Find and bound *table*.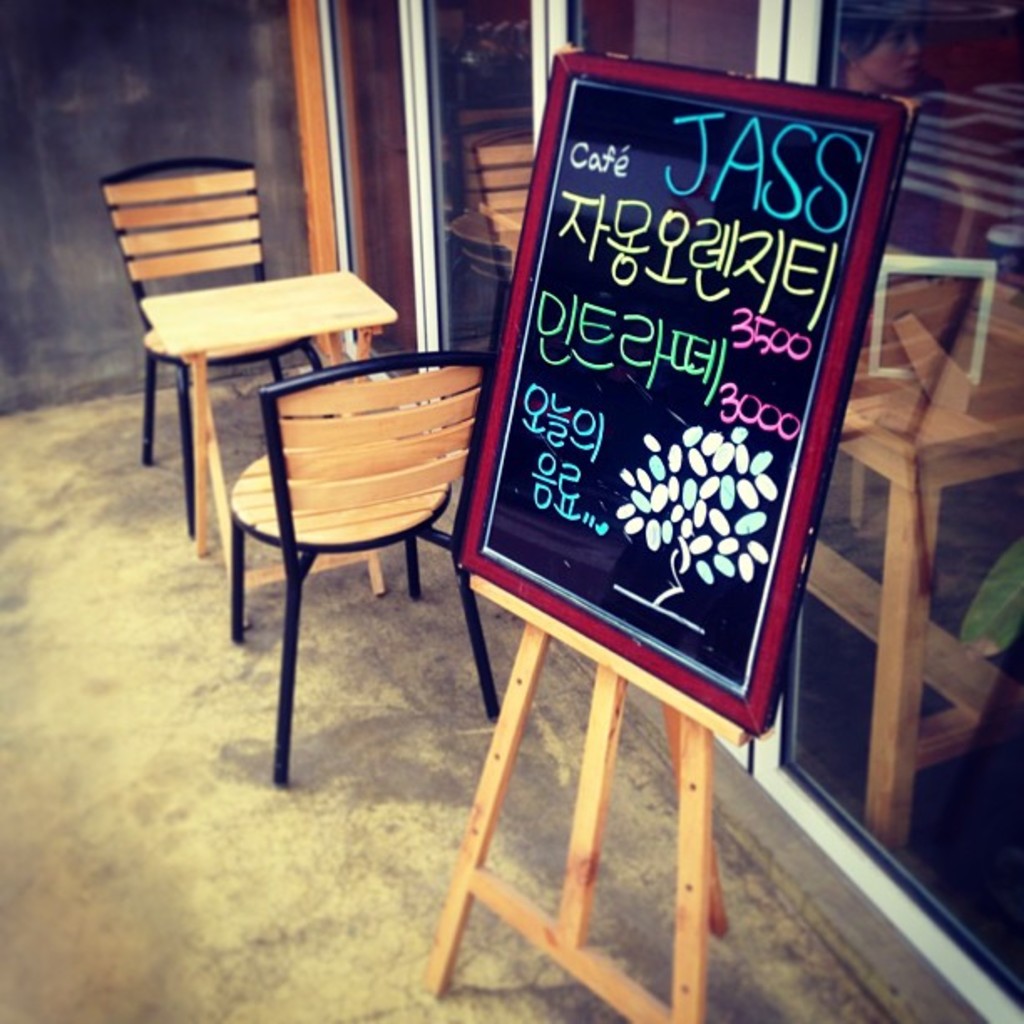
Bound: bbox=(835, 264, 1022, 850).
